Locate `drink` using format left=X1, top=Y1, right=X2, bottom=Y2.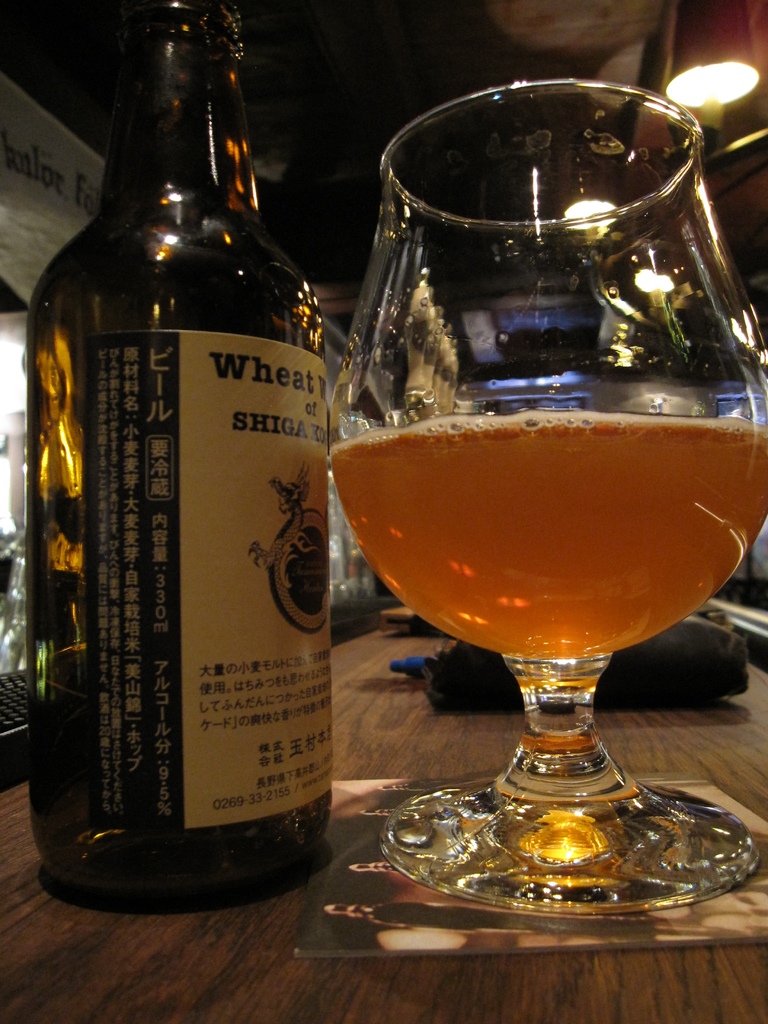
left=330, top=412, right=767, bottom=655.
